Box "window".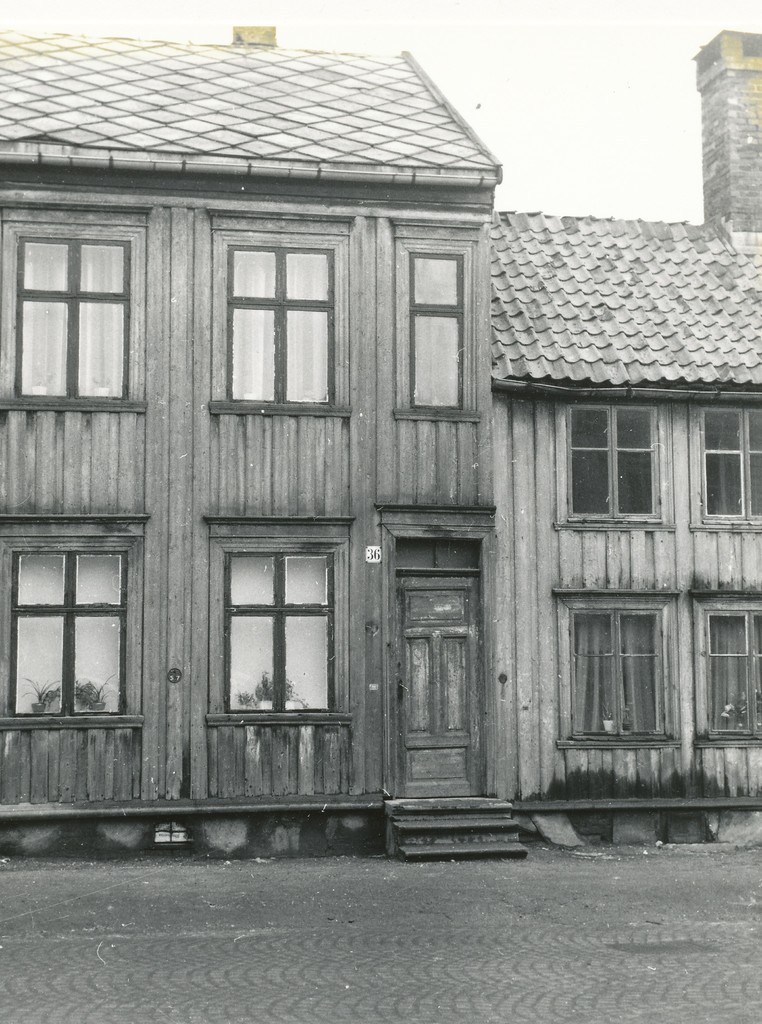
left=17, top=239, right=129, bottom=402.
